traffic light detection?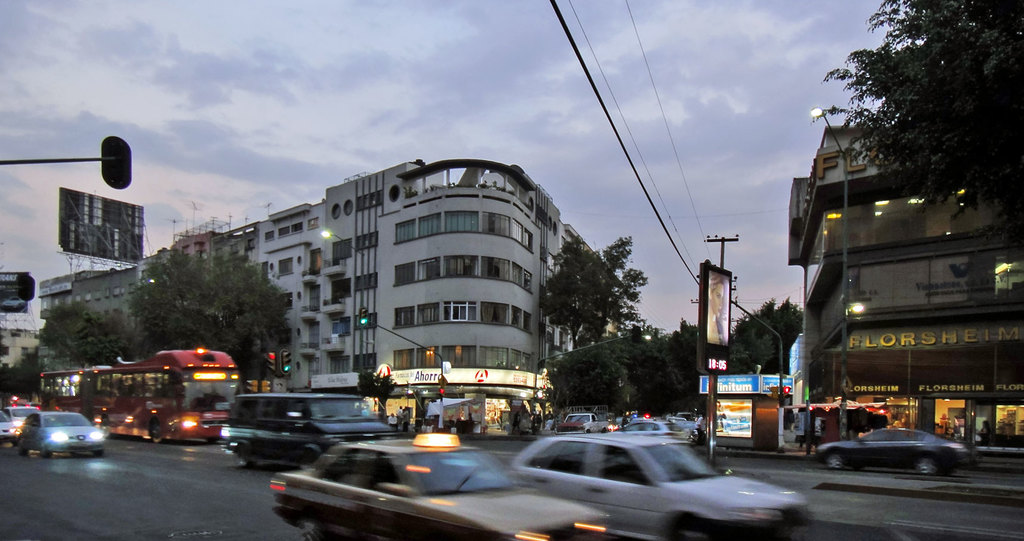
bbox=(264, 346, 280, 376)
